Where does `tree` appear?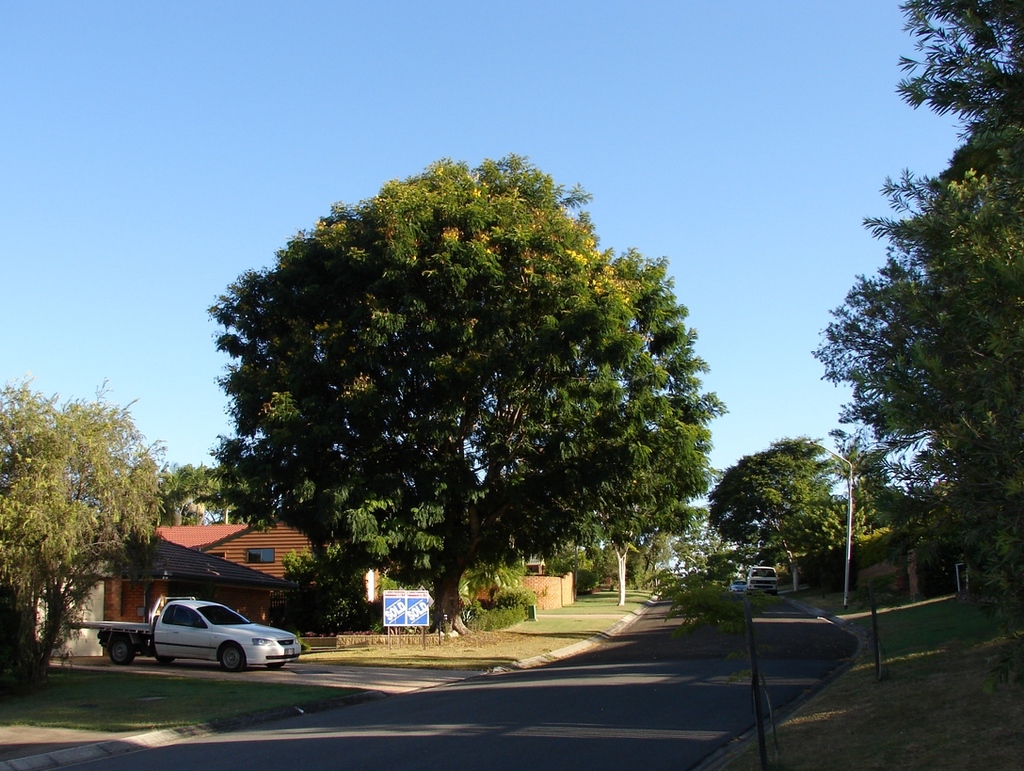
Appears at (left=814, top=0, right=1023, bottom=594).
